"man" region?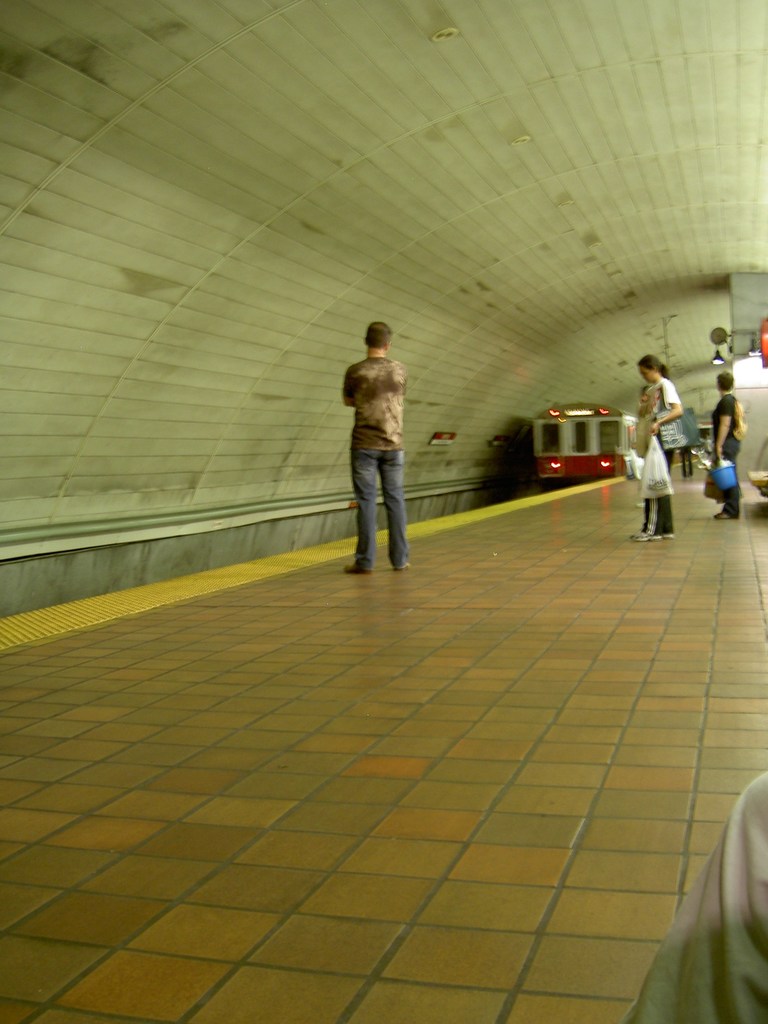
left=334, top=304, right=434, bottom=576
